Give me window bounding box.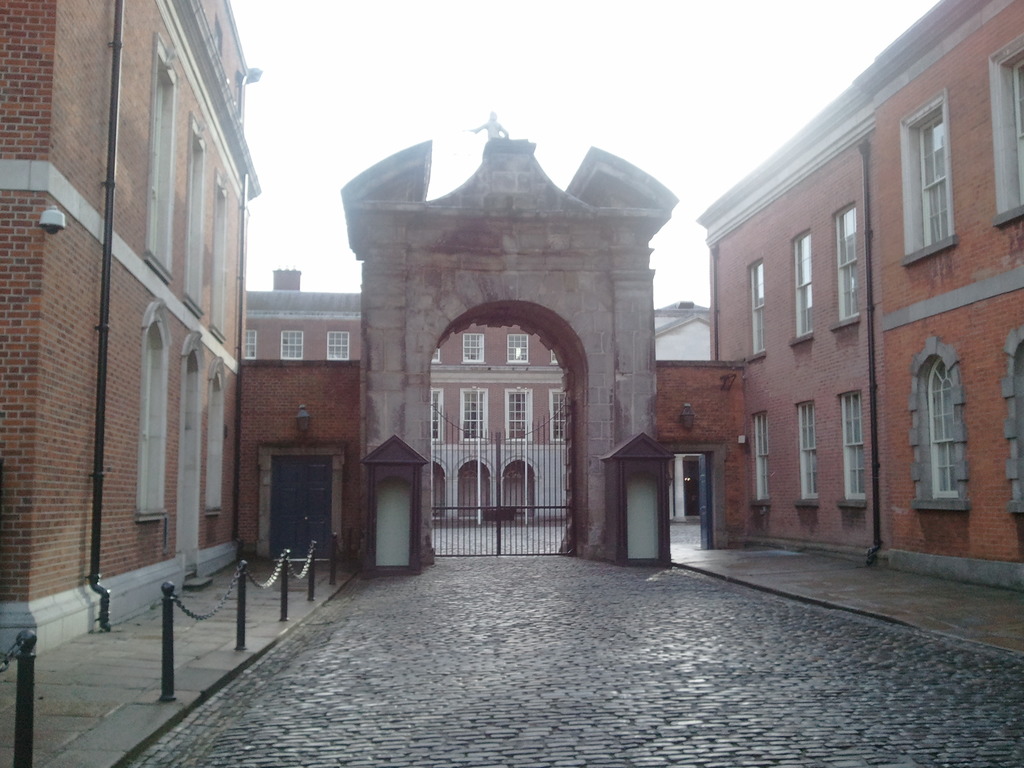
146 38 176 276.
